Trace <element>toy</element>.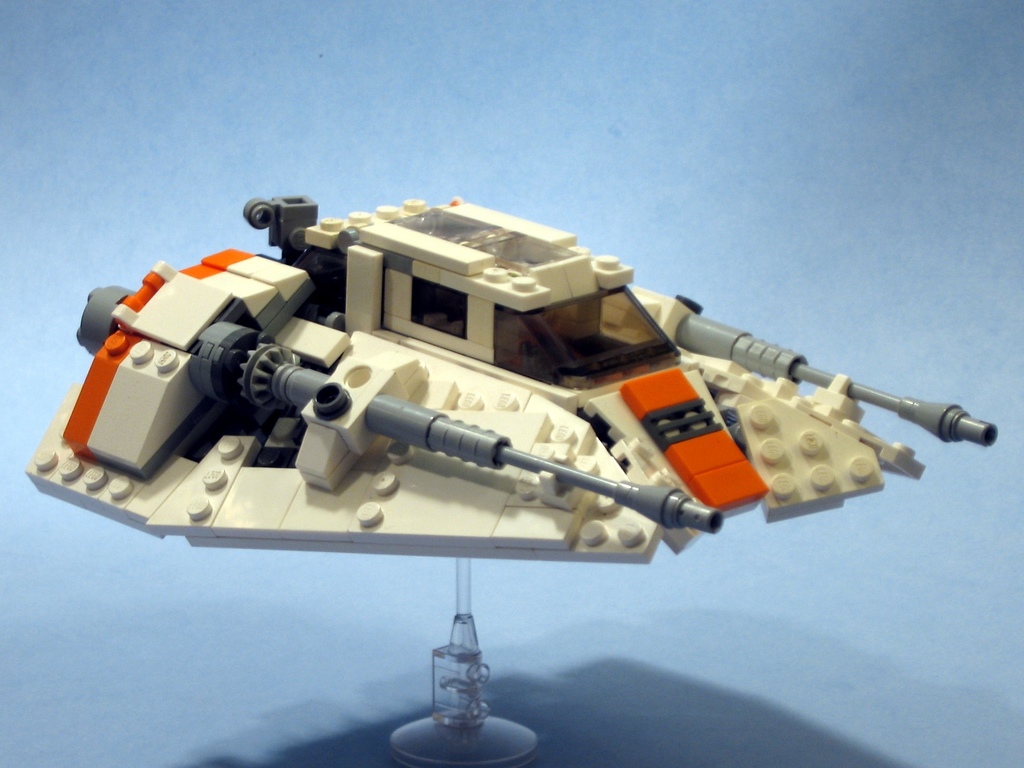
Traced to {"left": 3, "top": 177, "right": 1023, "bottom": 636}.
